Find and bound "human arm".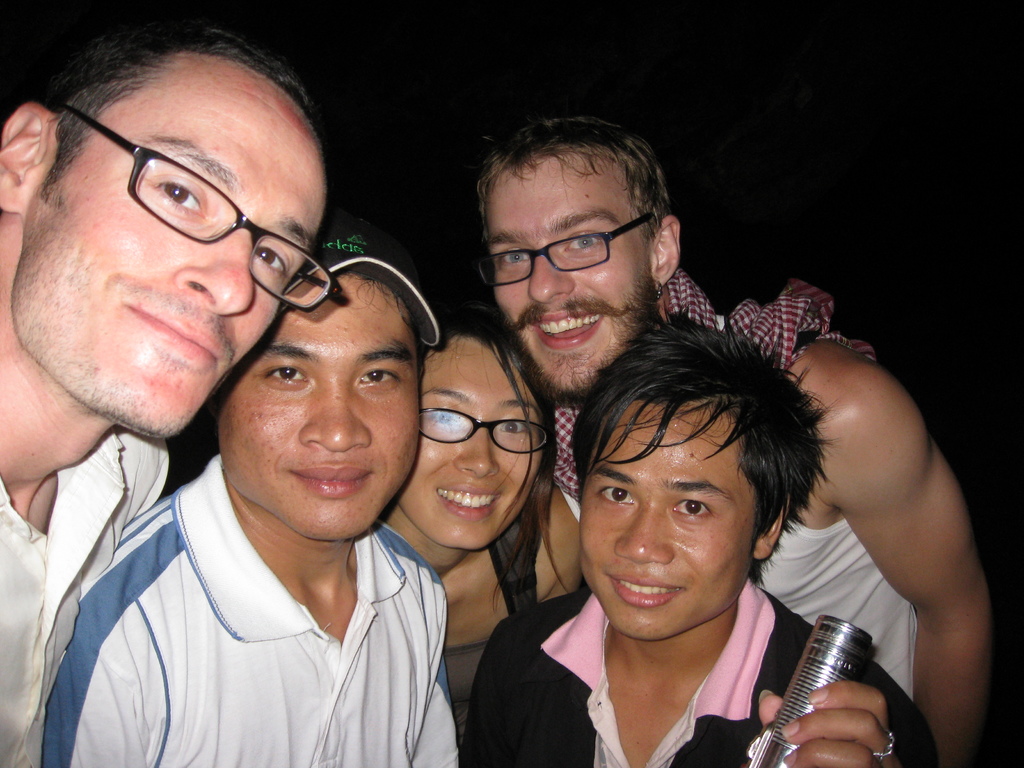
Bound: x1=749, y1=678, x2=906, y2=767.
